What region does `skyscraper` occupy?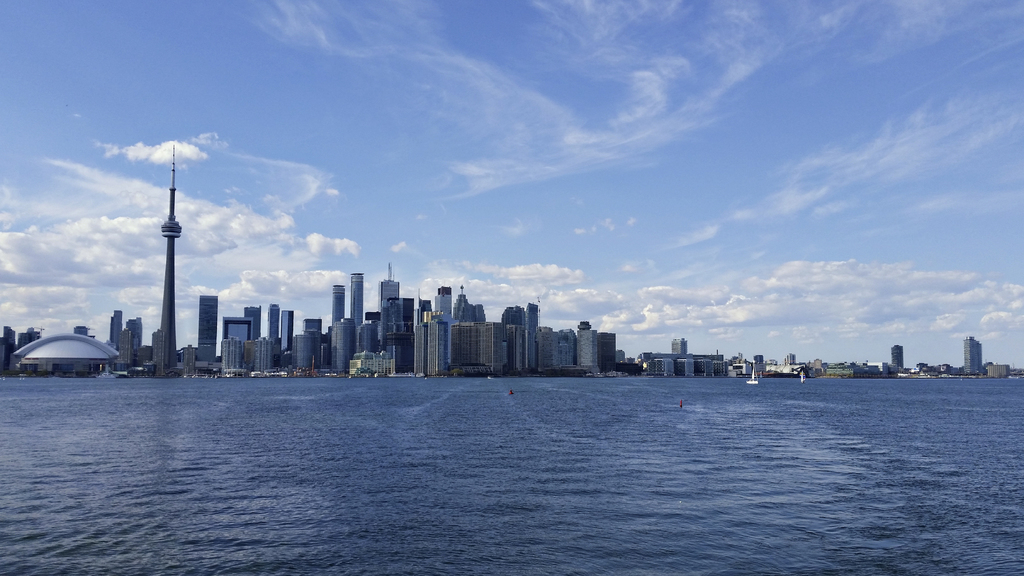
(x1=197, y1=298, x2=221, y2=361).
